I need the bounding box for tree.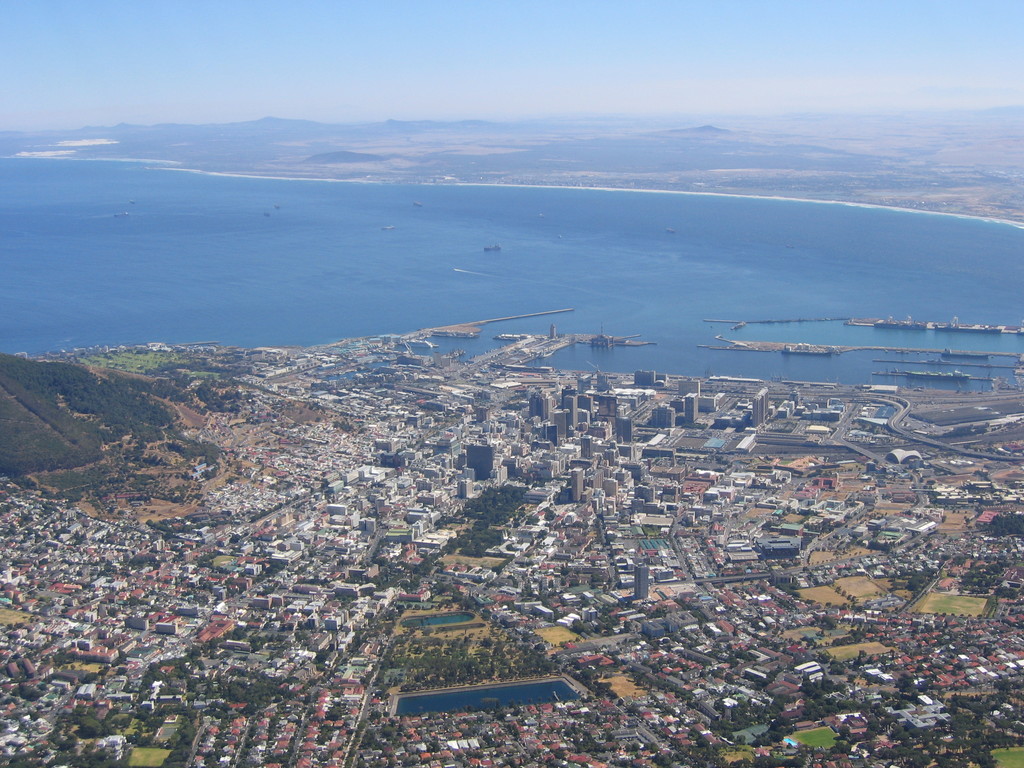
Here it is: <bbox>103, 565, 113, 573</bbox>.
